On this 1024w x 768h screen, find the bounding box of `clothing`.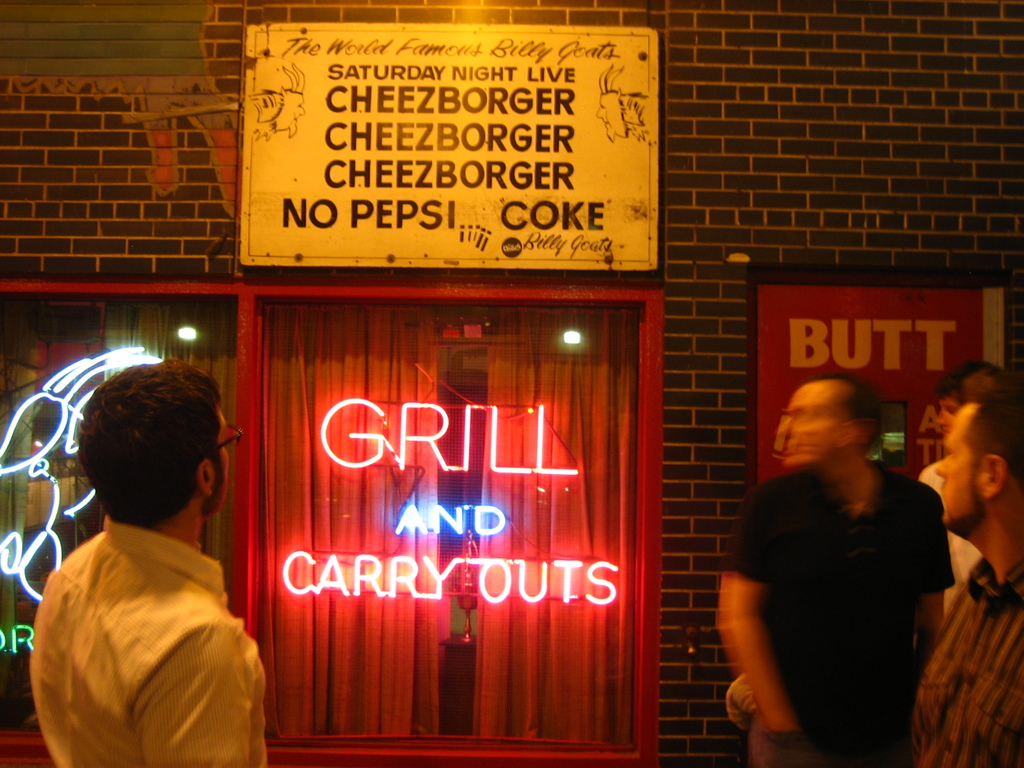
Bounding box: (31,466,266,758).
